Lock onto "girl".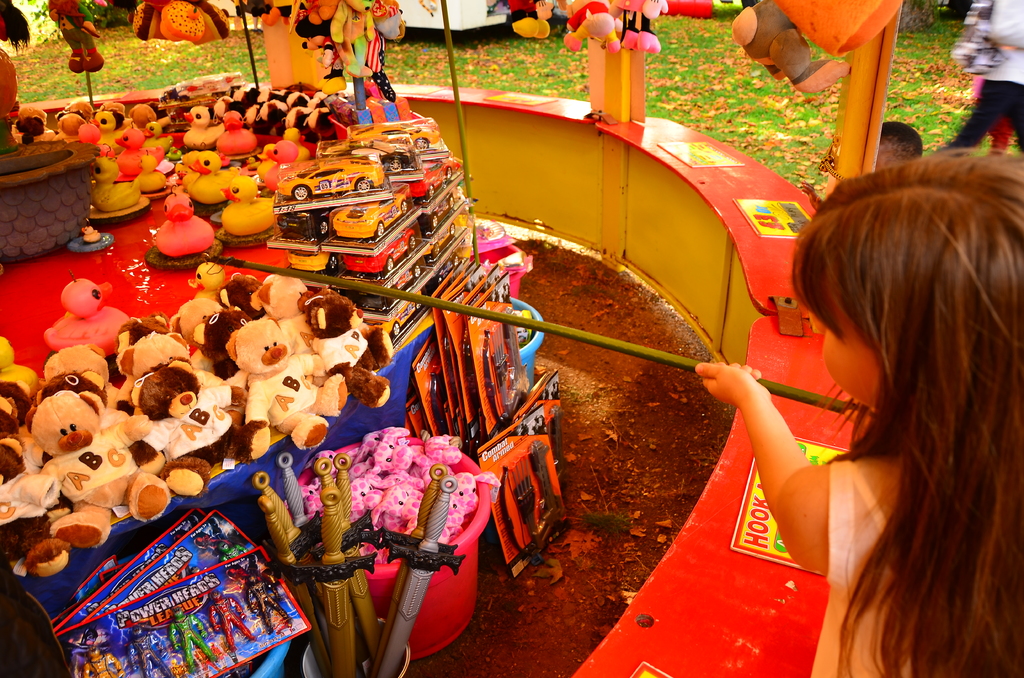
Locked: (left=694, top=150, right=1023, bottom=677).
